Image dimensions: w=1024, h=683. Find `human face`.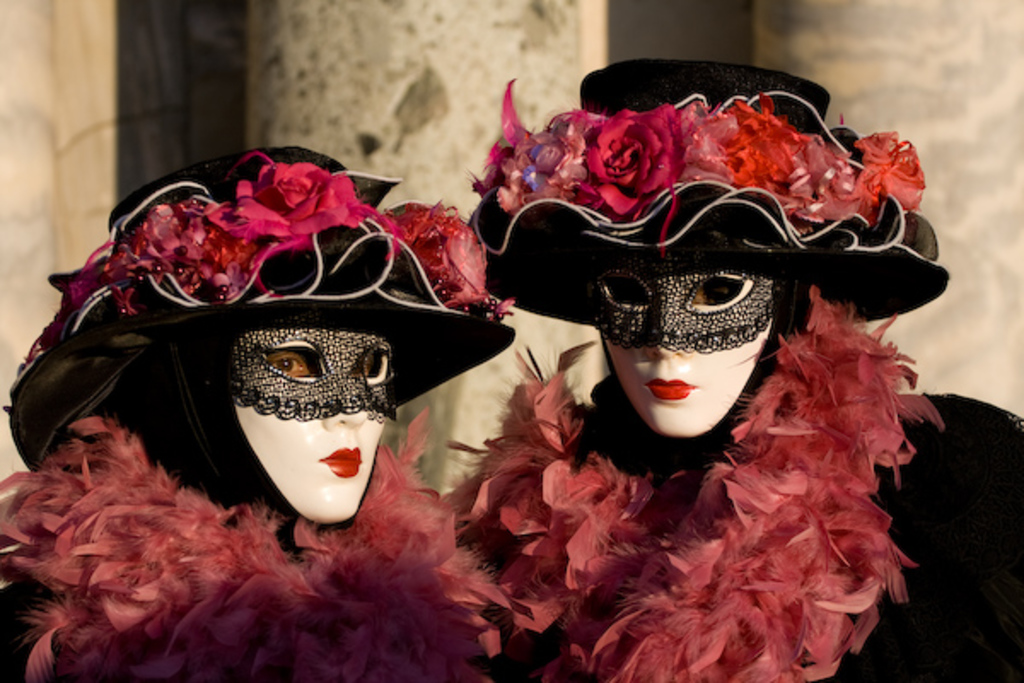
(x1=596, y1=268, x2=773, y2=439).
